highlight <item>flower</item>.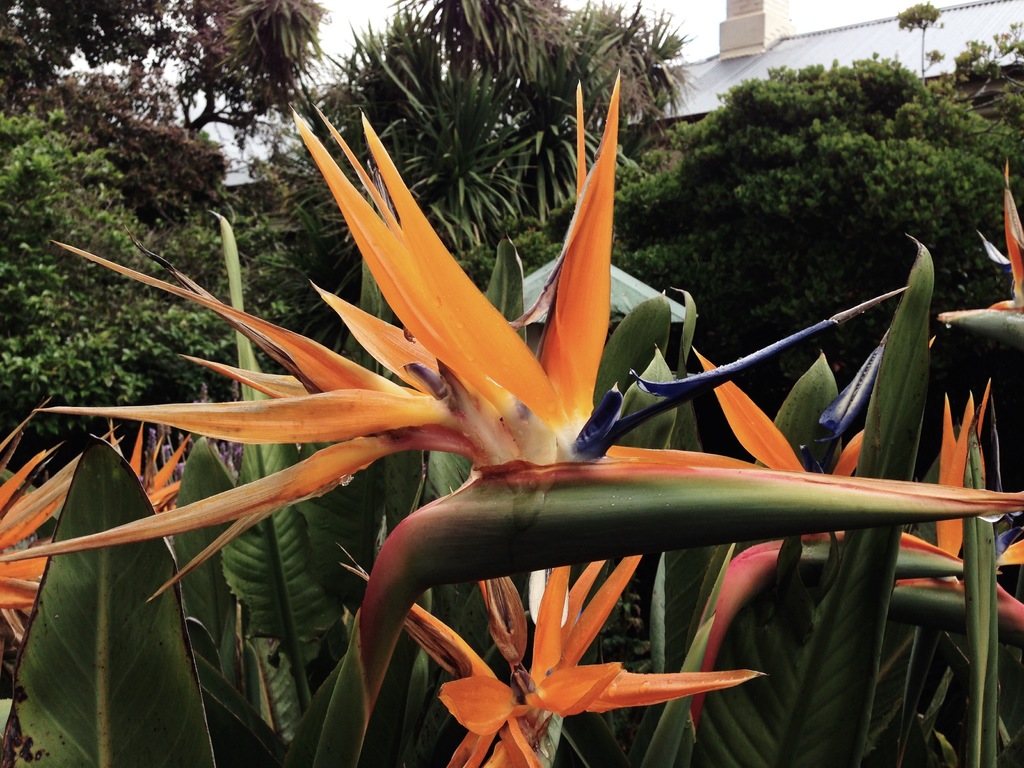
Highlighted region: x1=0, y1=66, x2=1023, y2=616.
